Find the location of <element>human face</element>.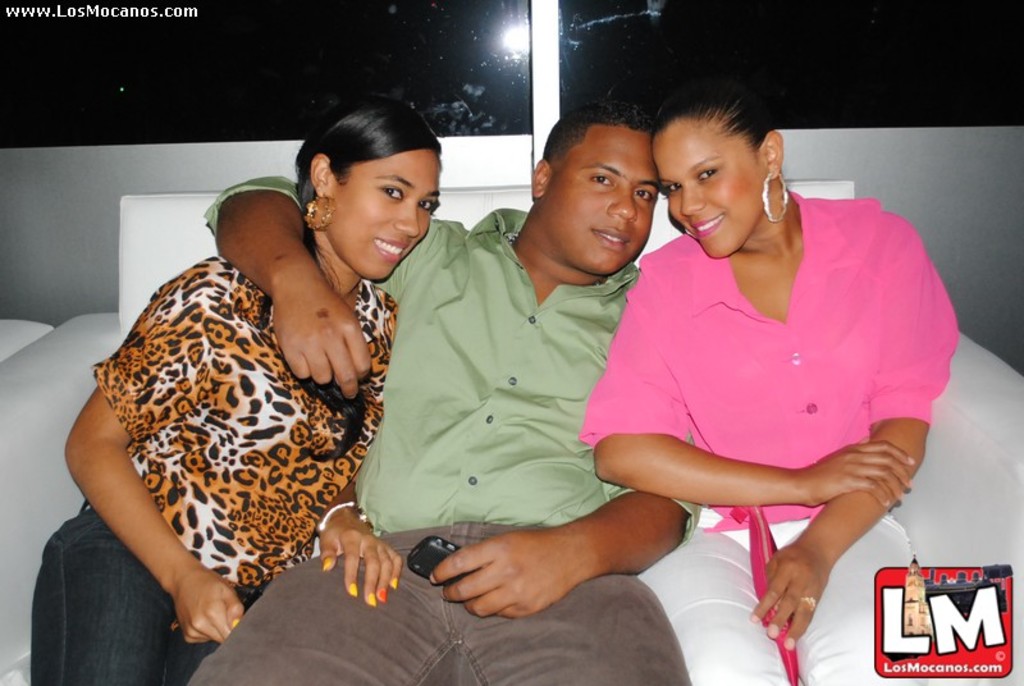
Location: left=550, top=127, right=663, bottom=279.
